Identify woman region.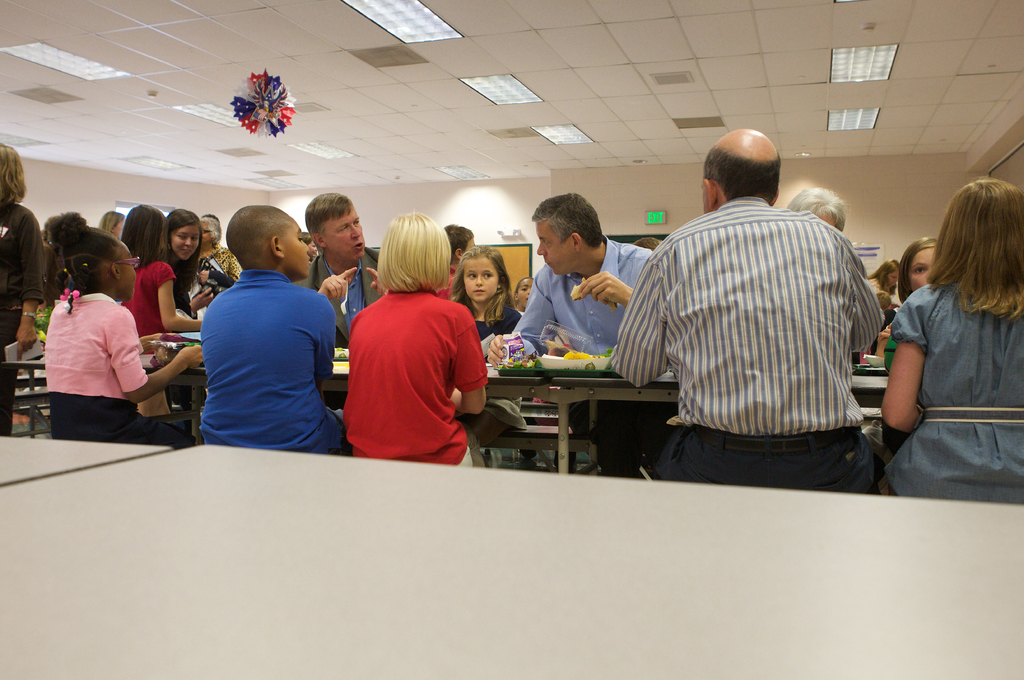
Region: (889, 168, 1018, 493).
